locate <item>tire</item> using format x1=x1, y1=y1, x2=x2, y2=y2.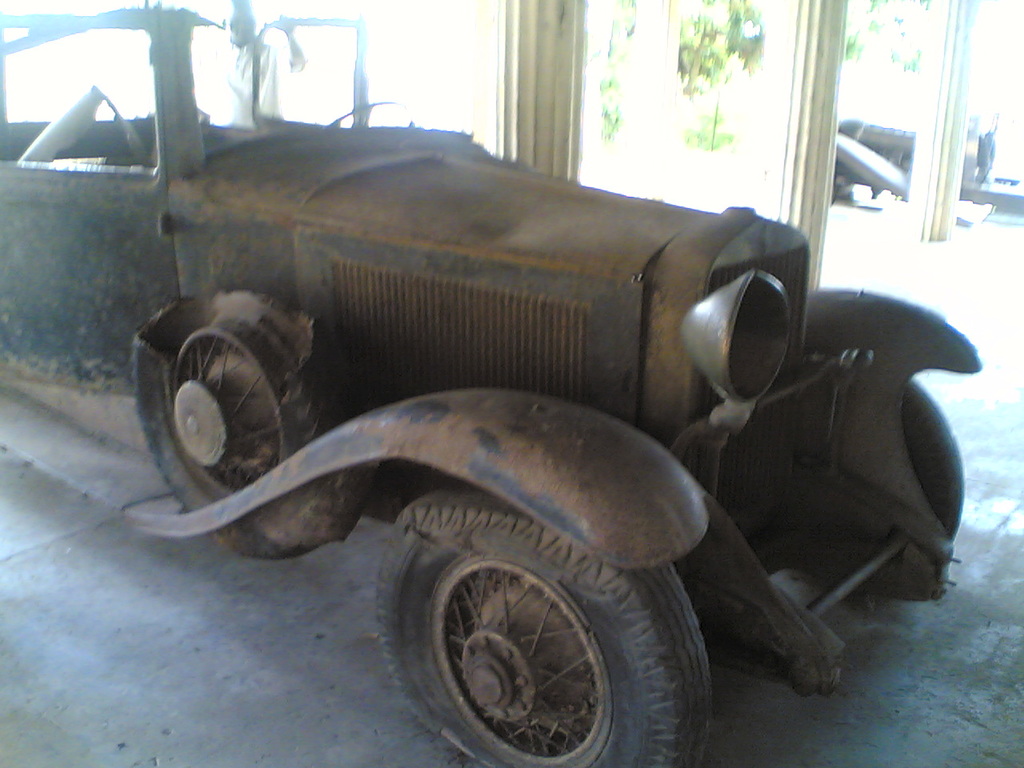
x1=373, y1=485, x2=711, y2=767.
